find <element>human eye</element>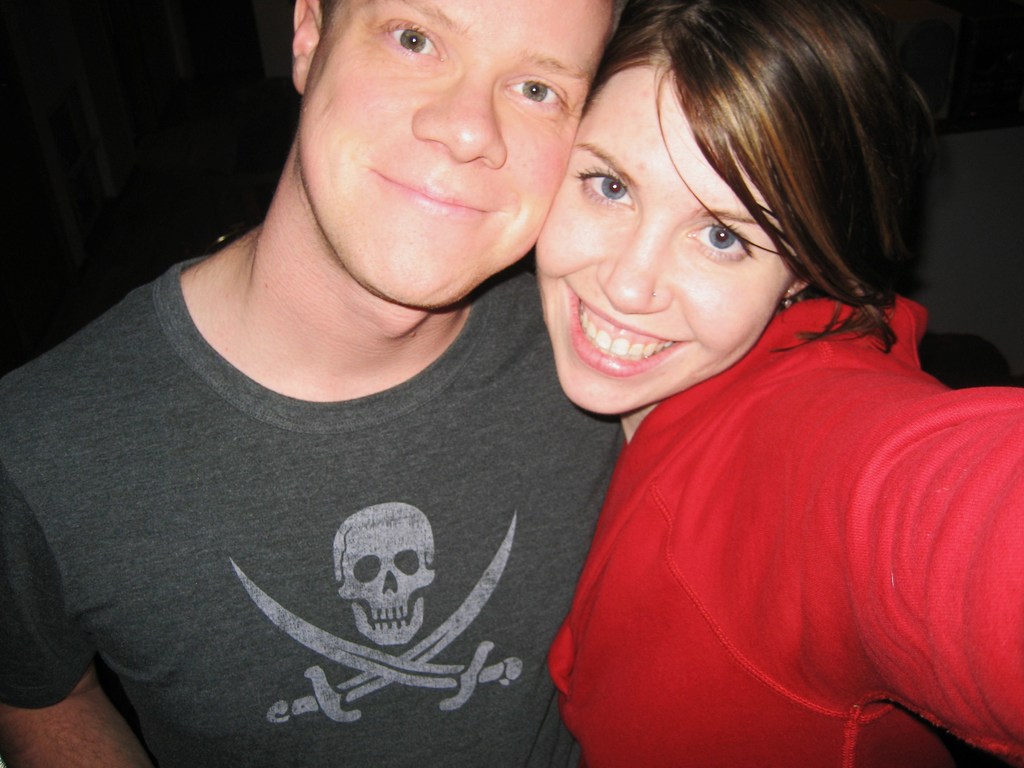
(x1=376, y1=19, x2=448, y2=63)
